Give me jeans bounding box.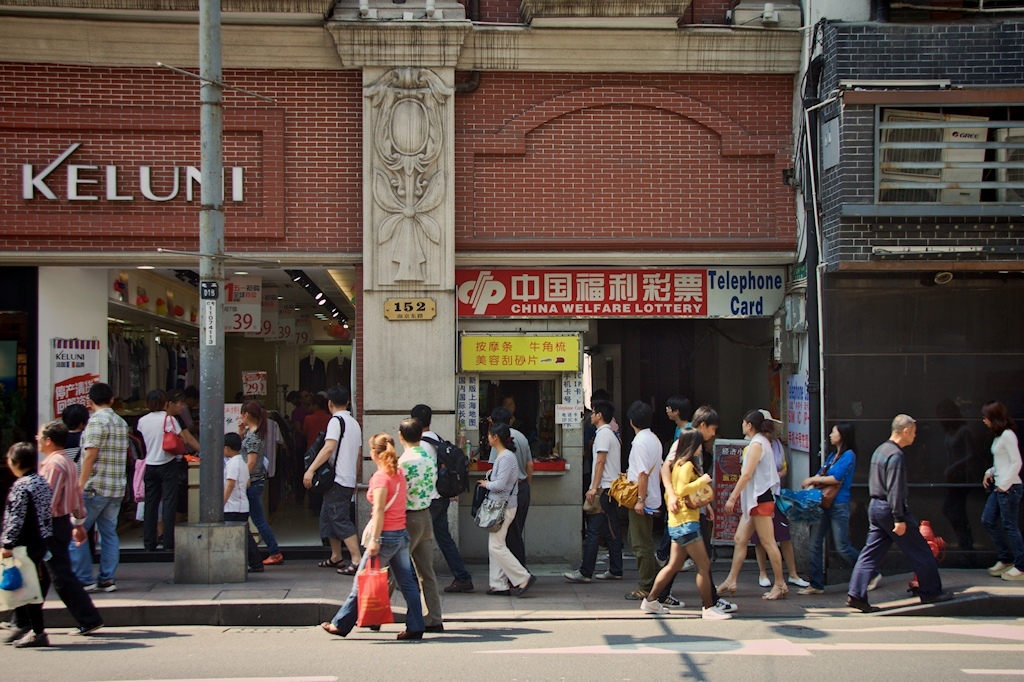
<box>247,481,275,552</box>.
